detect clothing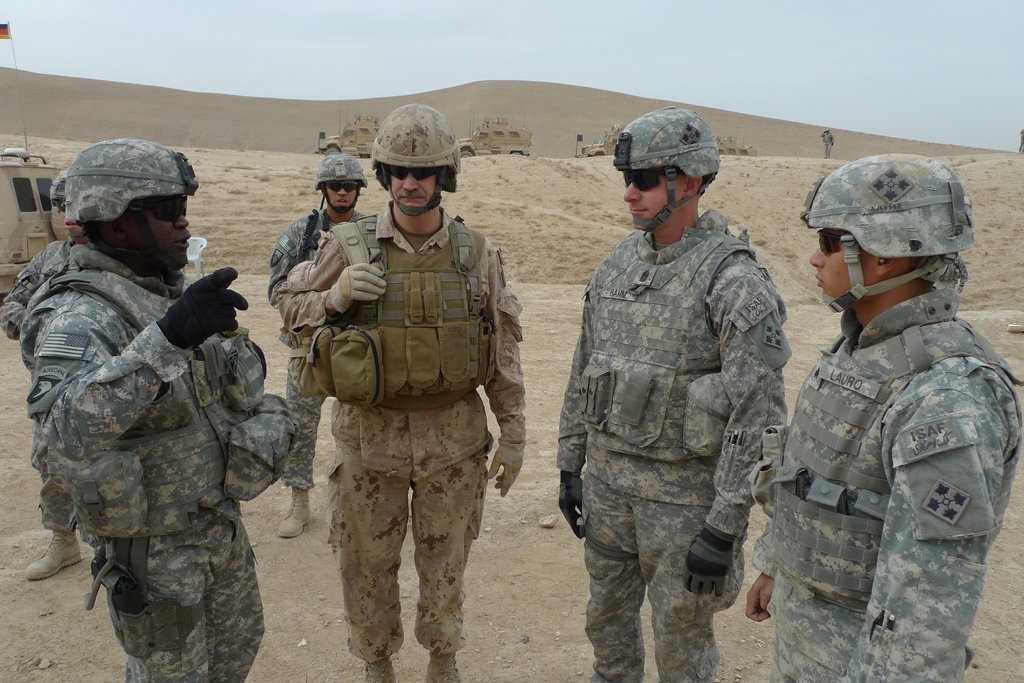
(0,238,58,340)
